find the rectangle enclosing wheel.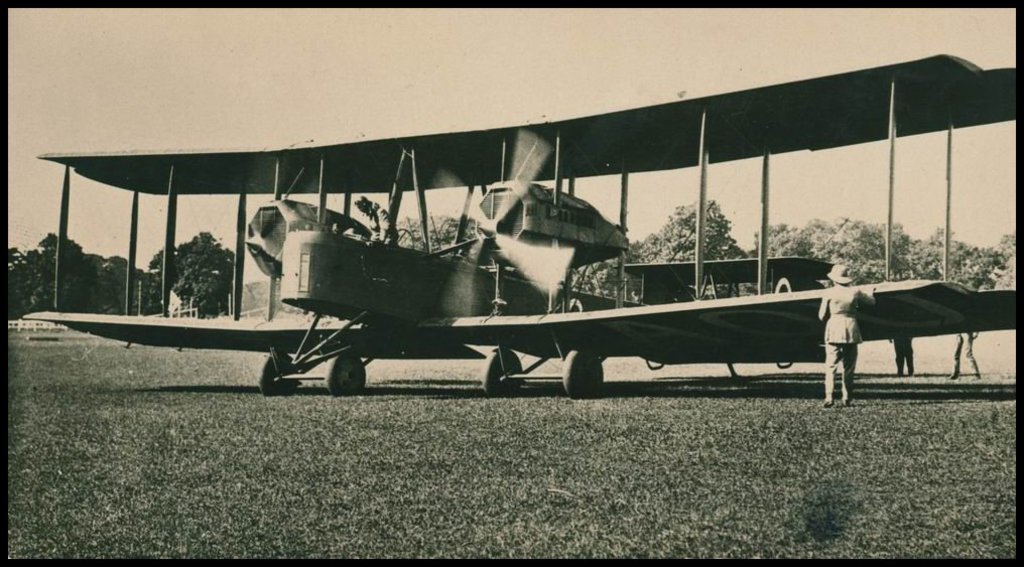
bbox=(260, 352, 300, 397).
